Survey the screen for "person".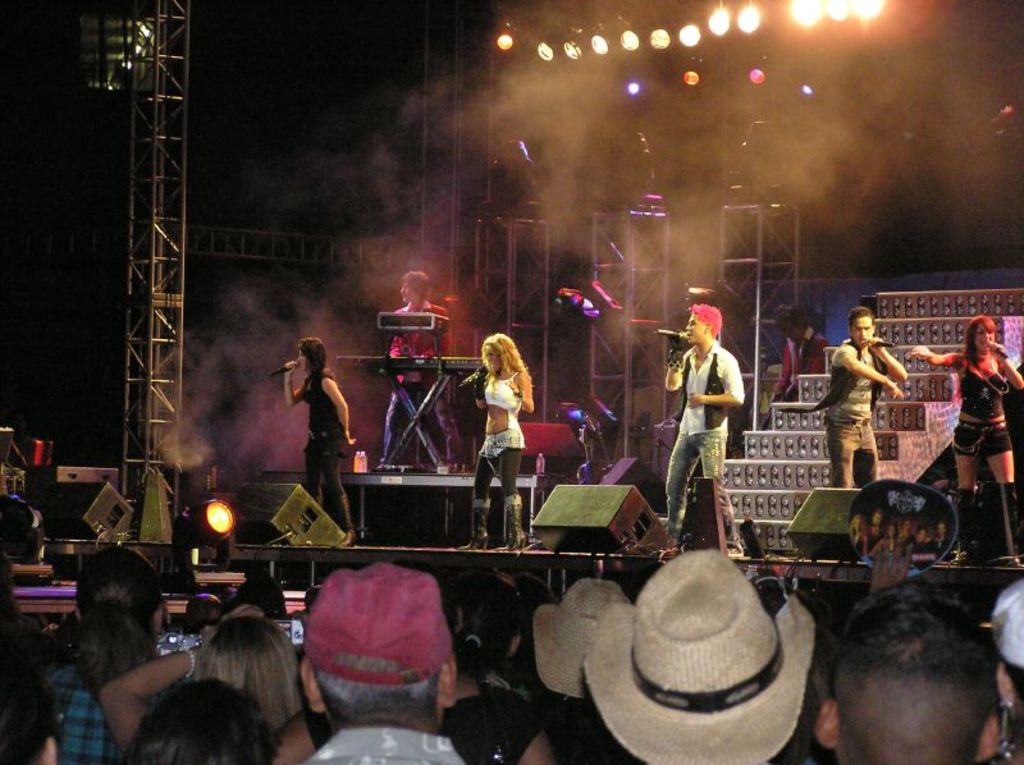
Survey found: <bbox>366, 271, 462, 467</bbox>.
